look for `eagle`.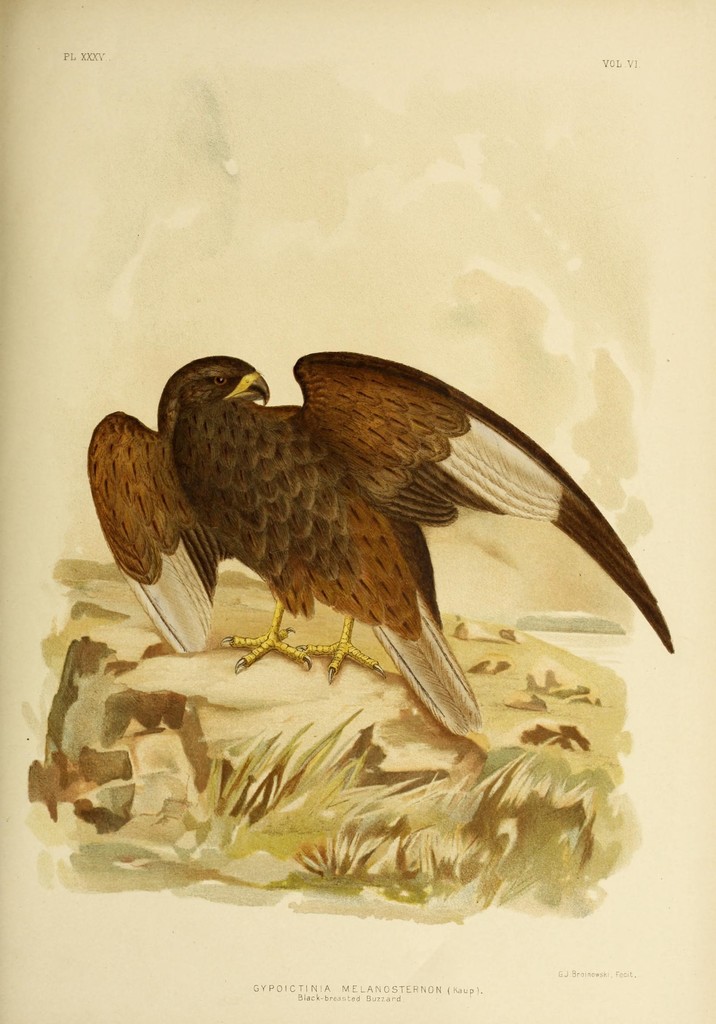
Found: 76:353:674:739.
